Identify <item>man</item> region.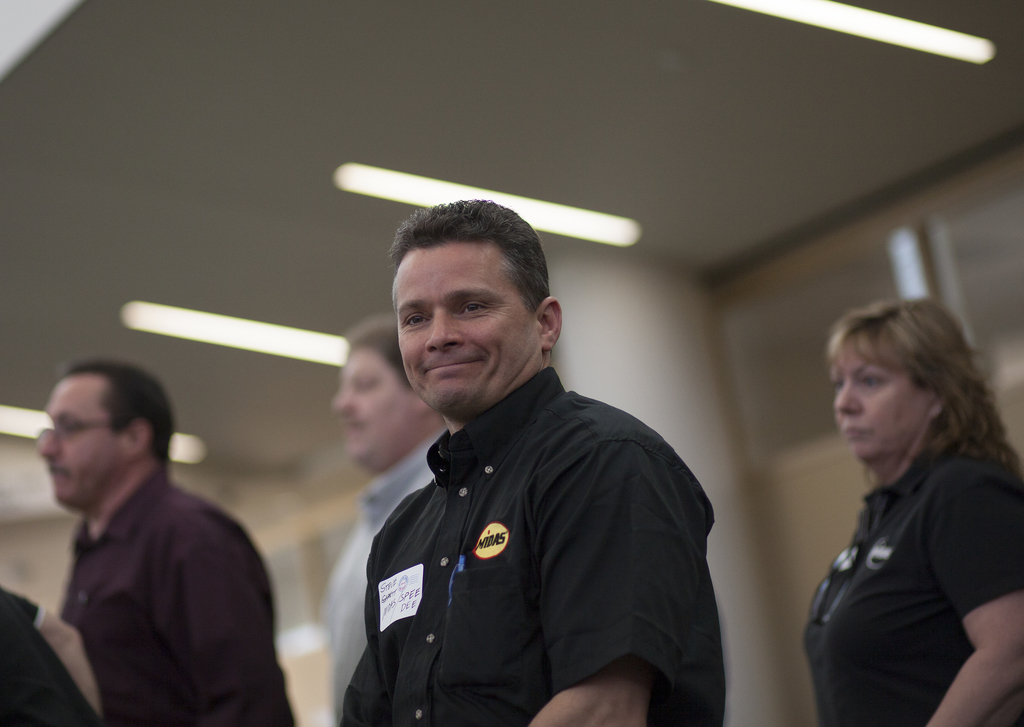
Region: [320,311,451,726].
